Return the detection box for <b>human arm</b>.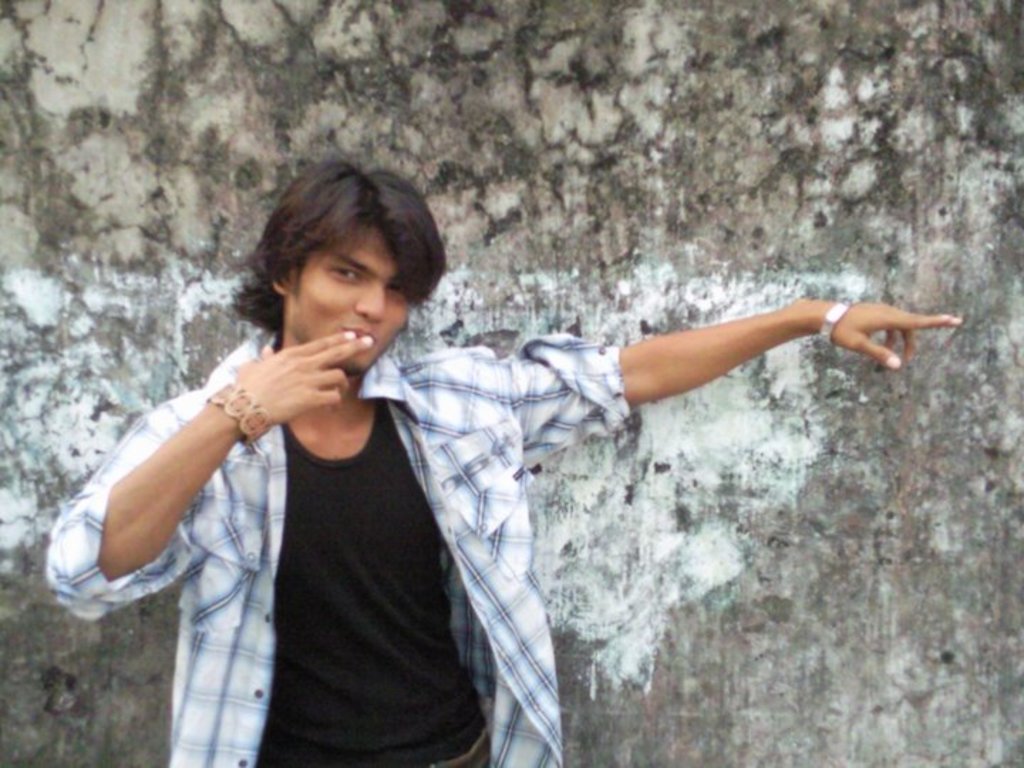
bbox=[439, 290, 971, 513].
